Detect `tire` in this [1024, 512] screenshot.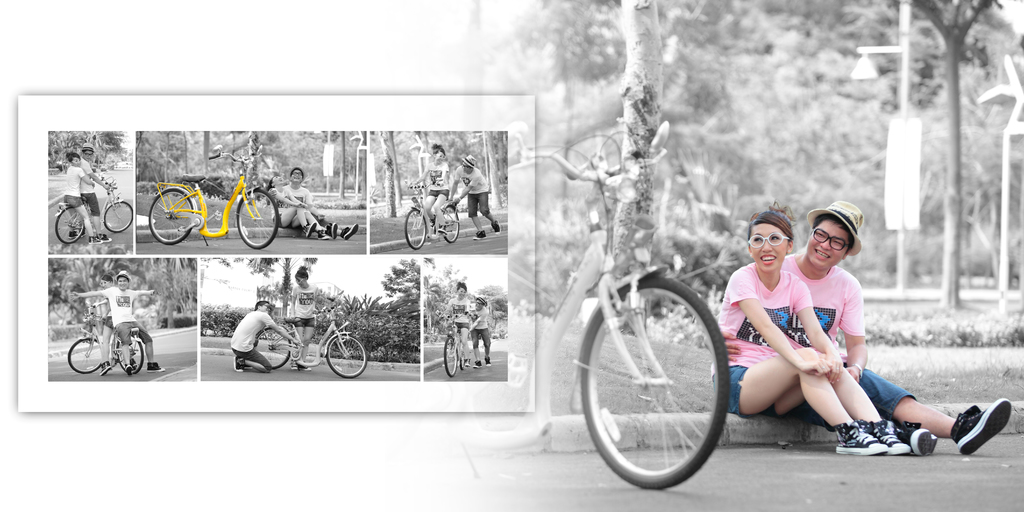
Detection: (407, 204, 429, 247).
